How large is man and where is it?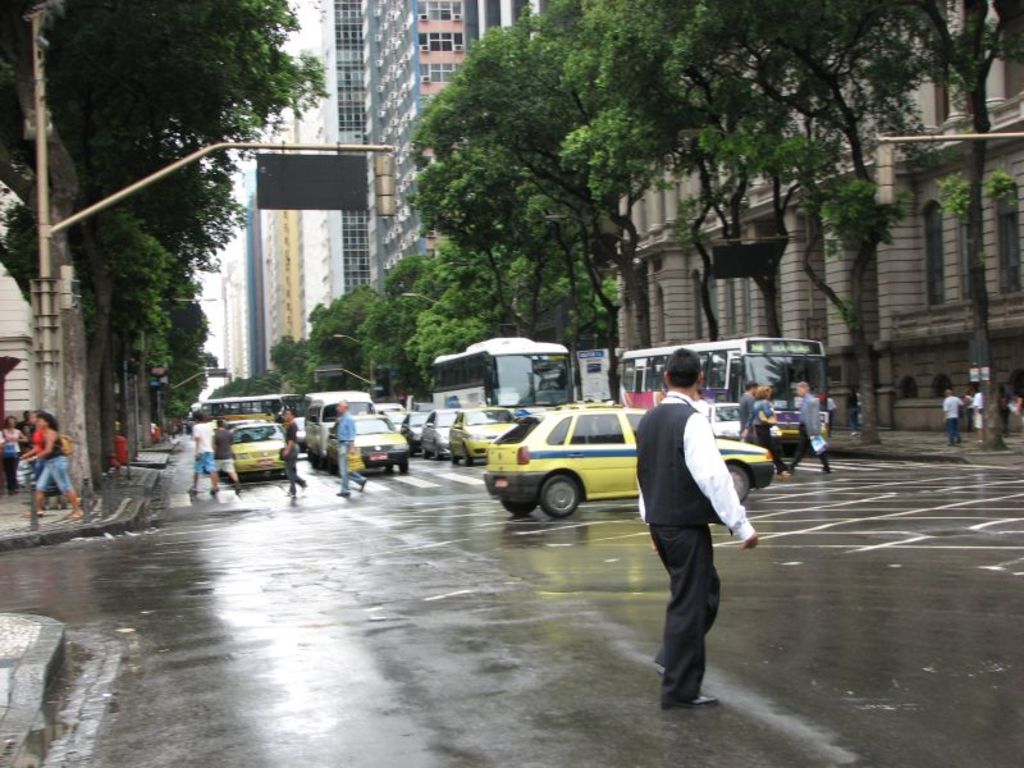
Bounding box: bbox=(977, 388, 991, 439).
